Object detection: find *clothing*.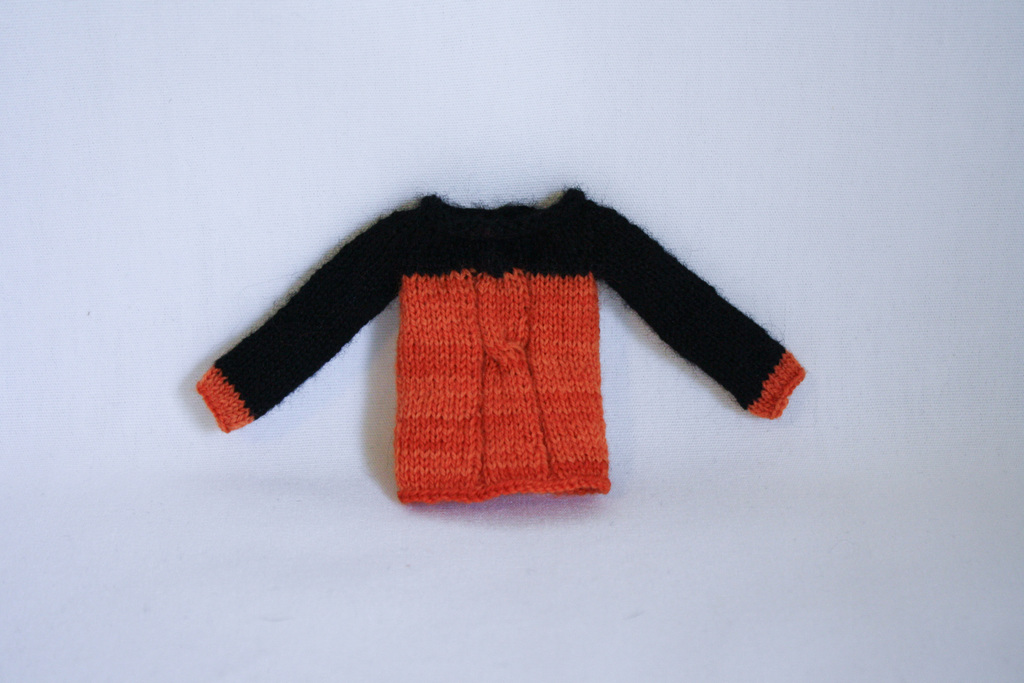
[238,184,769,525].
